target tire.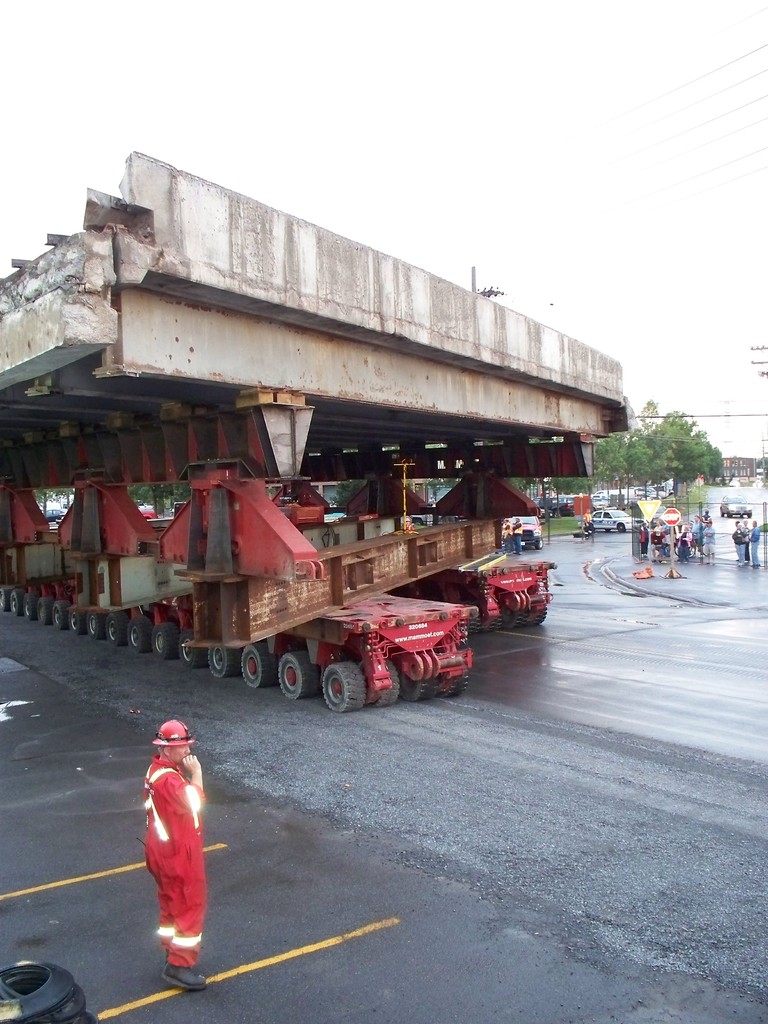
Target region: bbox(396, 666, 435, 701).
